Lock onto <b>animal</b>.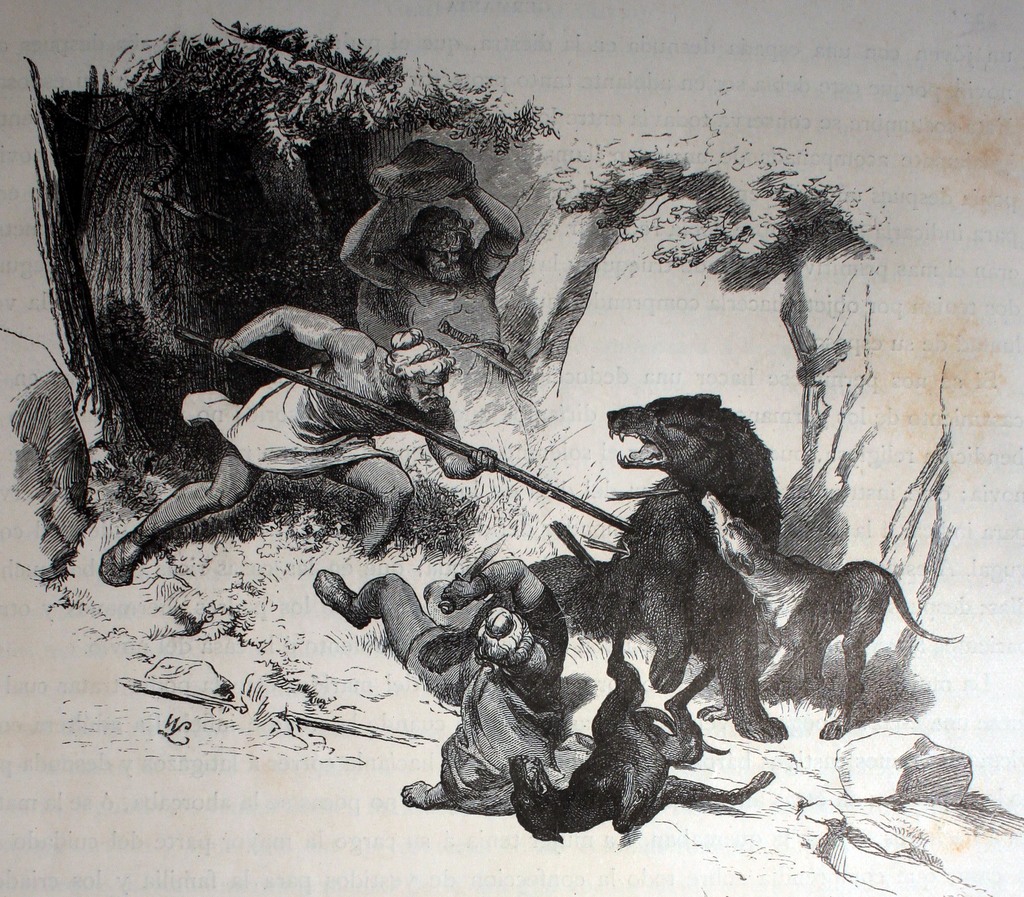
Locked: rect(703, 490, 957, 733).
